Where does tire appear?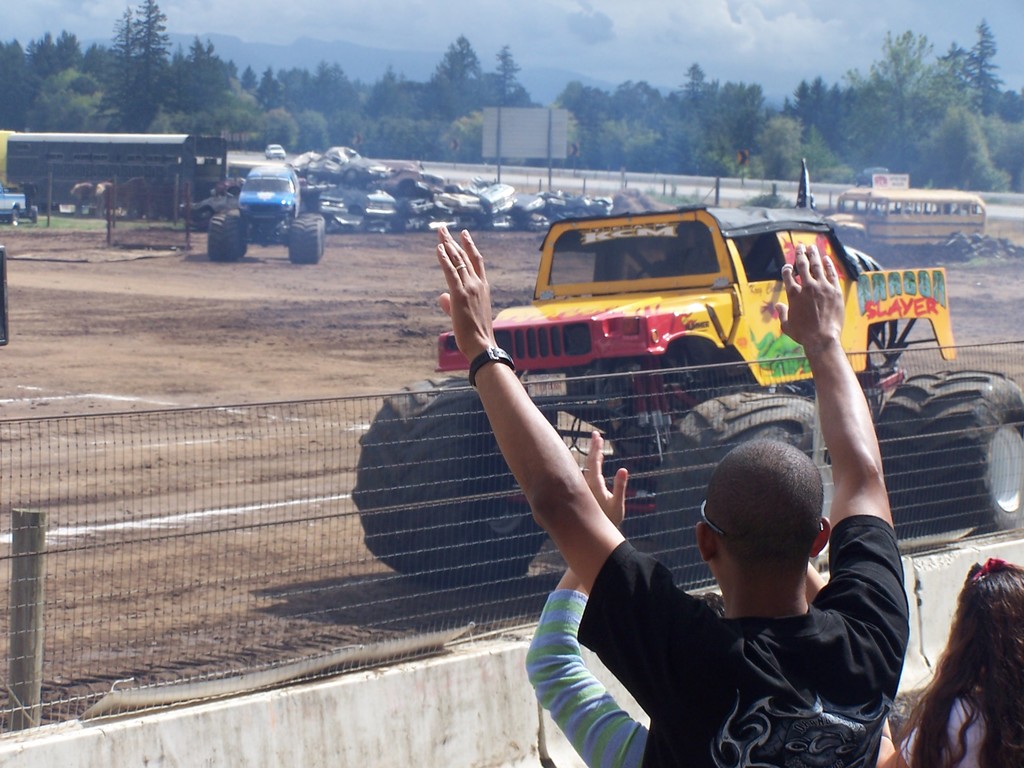
Appears at select_region(885, 371, 1023, 545).
